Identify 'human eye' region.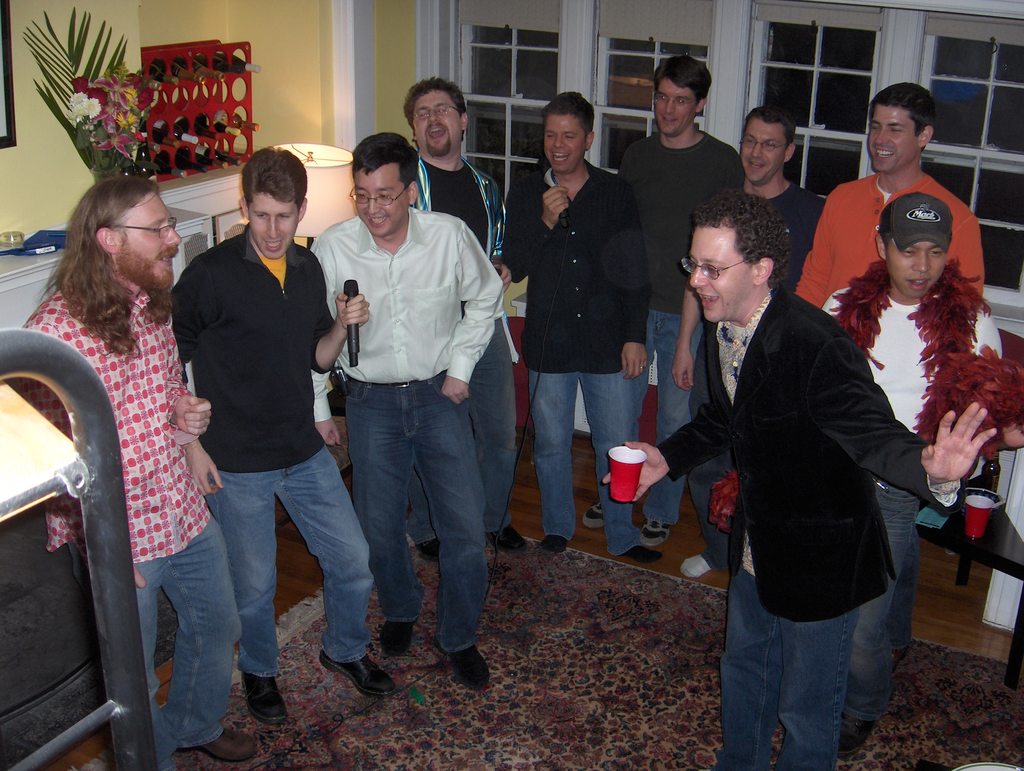
Region: box=[438, 107, 448, 113].
